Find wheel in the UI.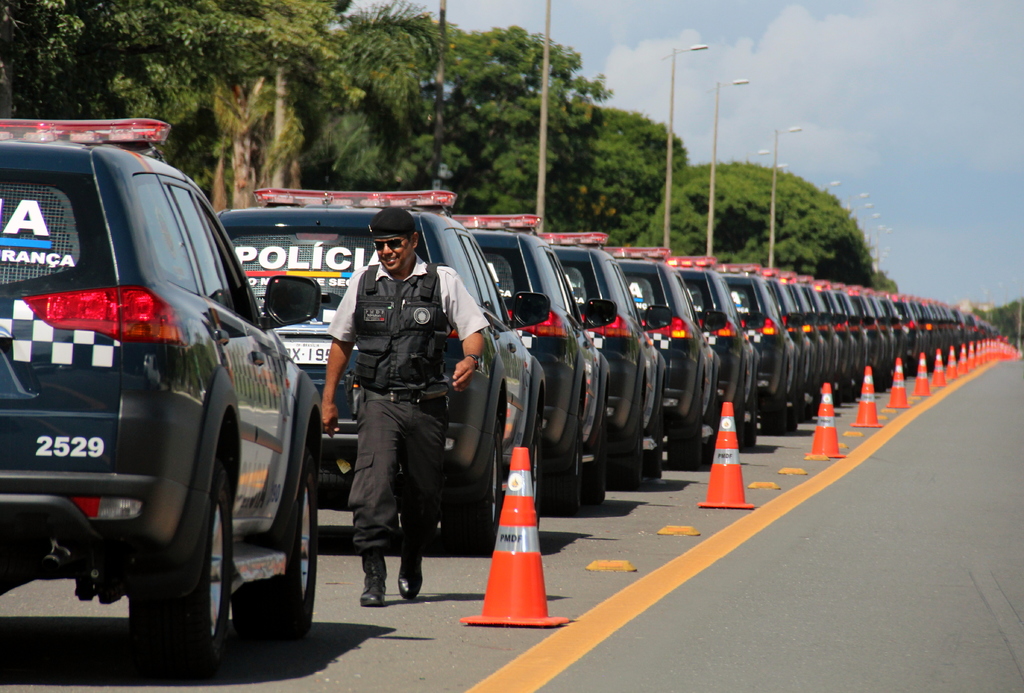
UI element at 580/427/605/505.
